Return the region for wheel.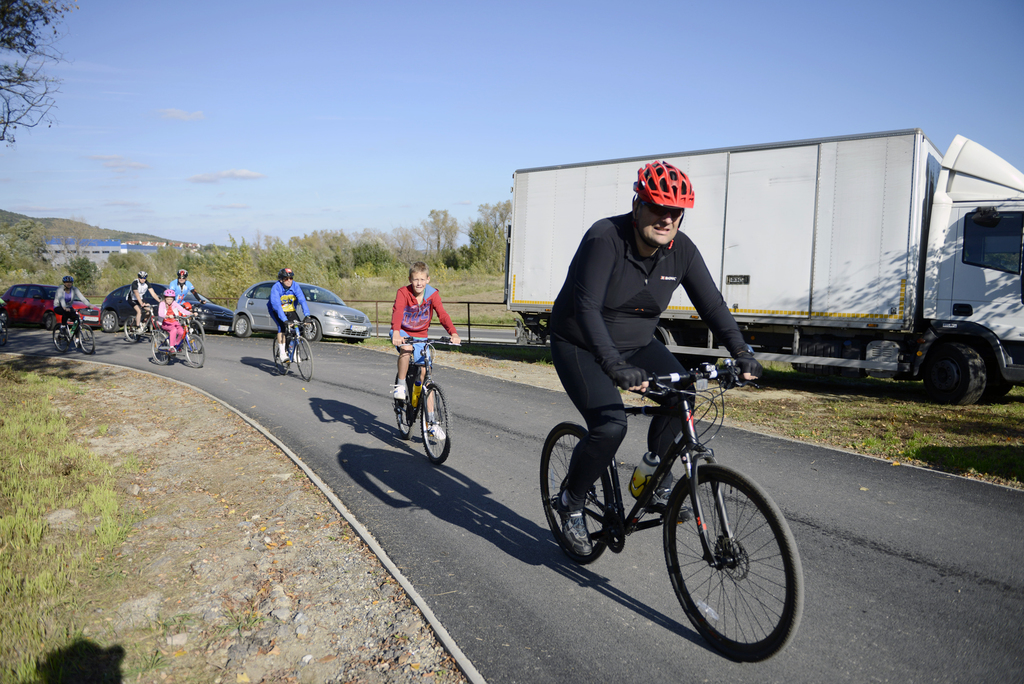
(81, 327, 94, 355).
